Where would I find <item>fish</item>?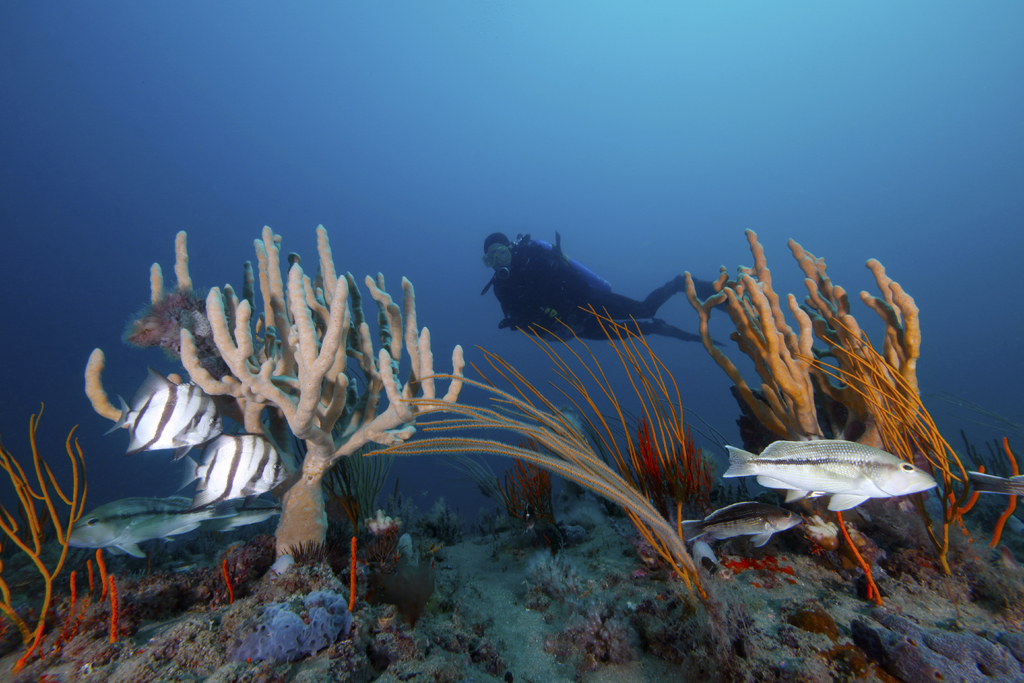
At detection(64, 491, 229, 561).
